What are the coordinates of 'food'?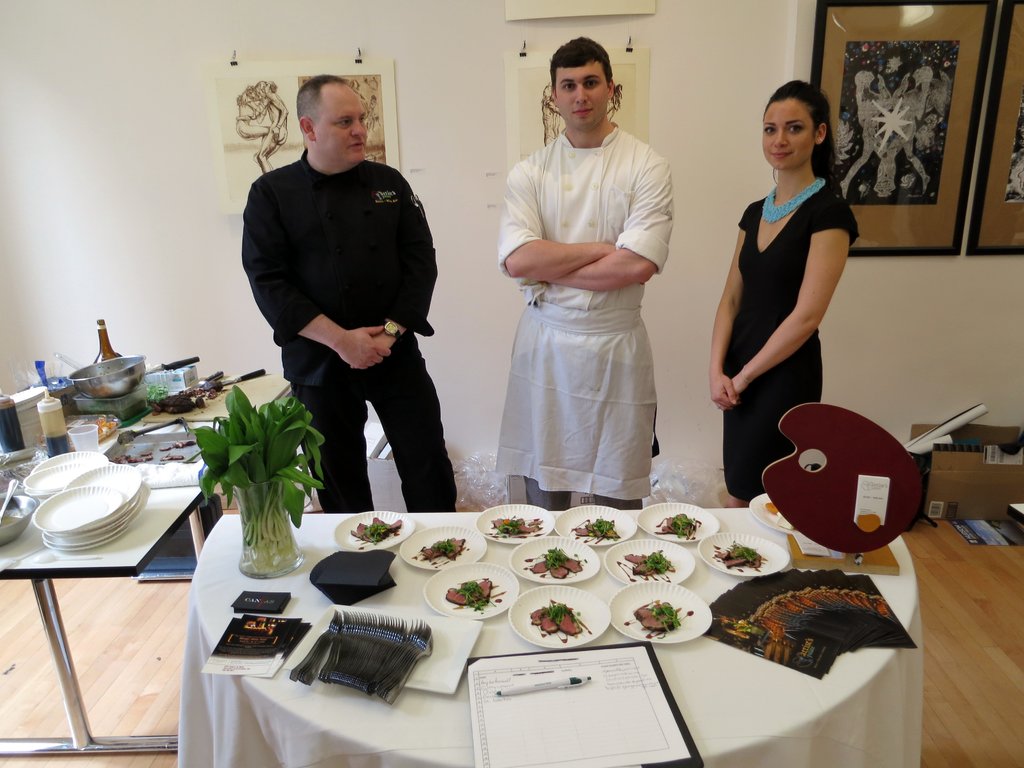
700 538 769 581.
